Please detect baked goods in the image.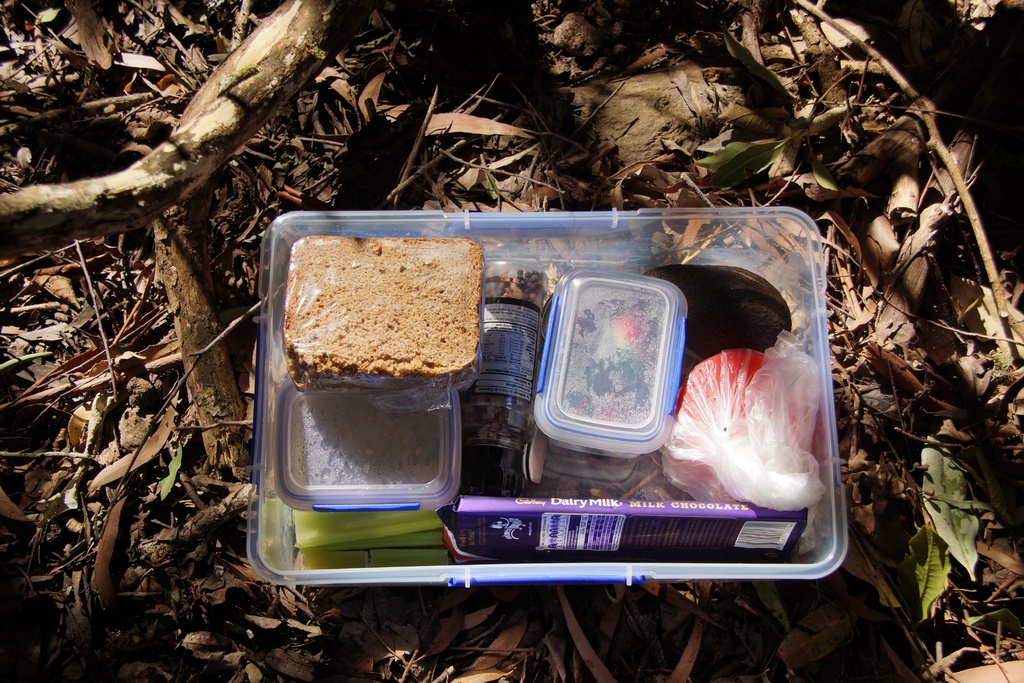
bbox=[317, 242, 490, 413].
